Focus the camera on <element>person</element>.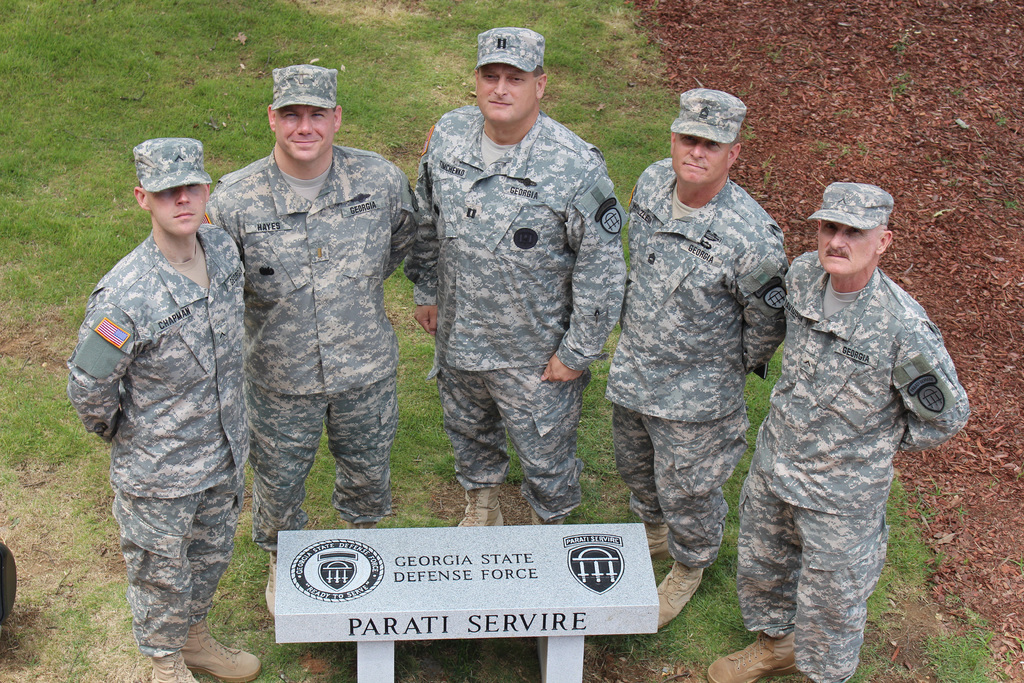
Focus region: box=[203, 63, 414, 617].
